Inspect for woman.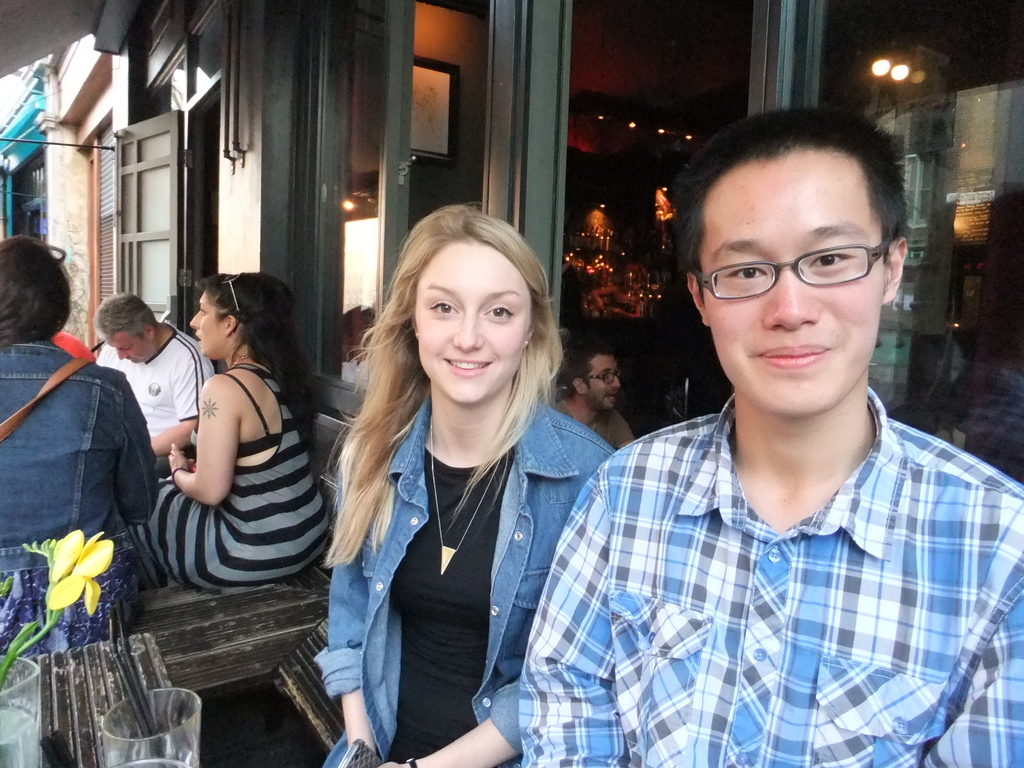
Inspection: 136/260/329/594.
